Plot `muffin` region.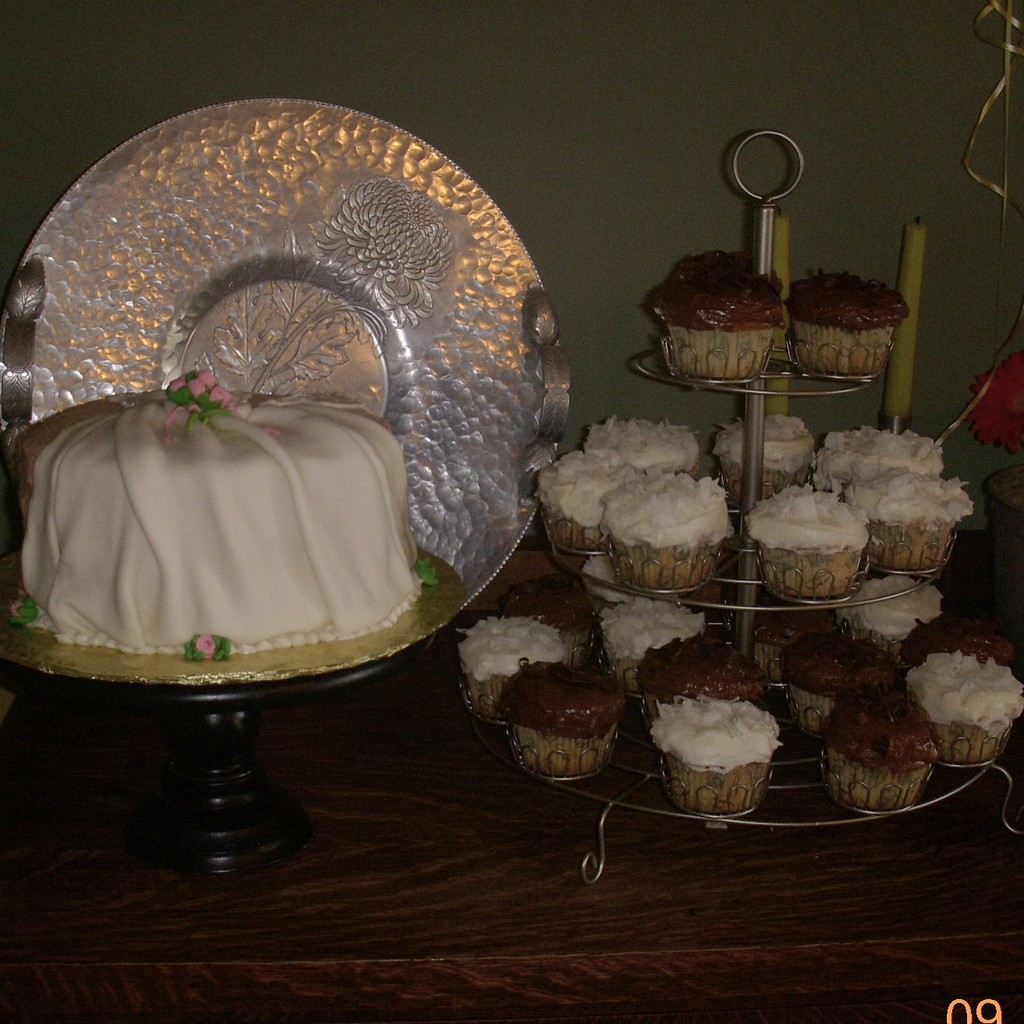
Plotted at 742,603,845,666.
